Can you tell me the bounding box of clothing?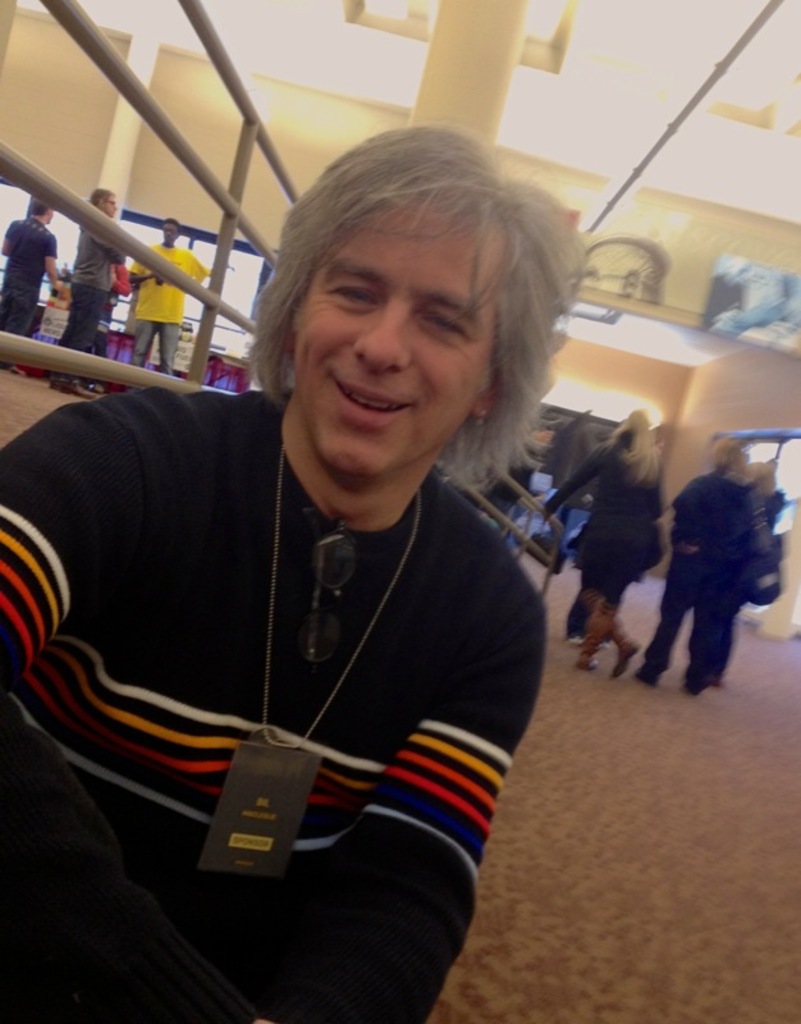
{"left": 557, "top": 445, "right": 653, "bottom": 593}.
